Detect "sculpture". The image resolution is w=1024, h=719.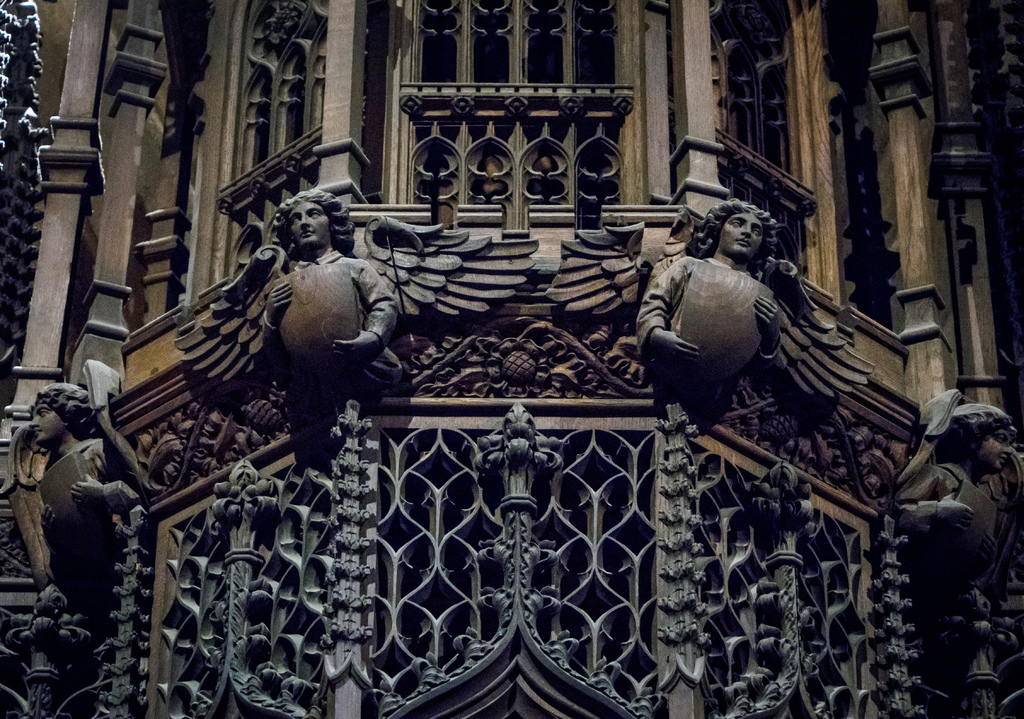
pyautogui.locateOnScreen(543, 200, 877, 433).
